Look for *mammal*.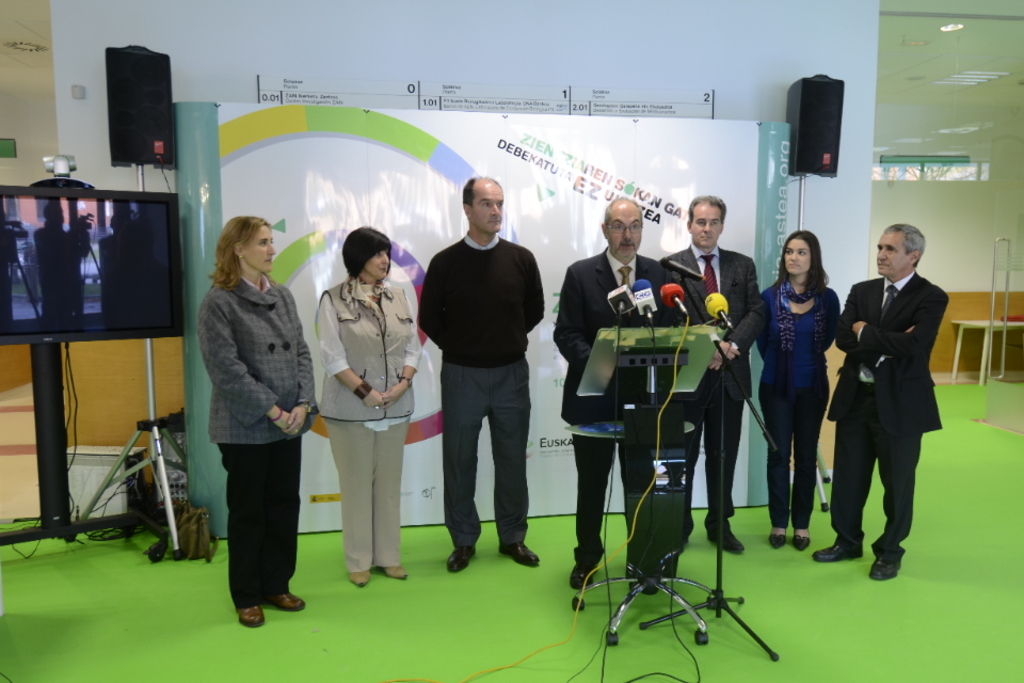
Found: select_region(807, 225, 951, 582).
